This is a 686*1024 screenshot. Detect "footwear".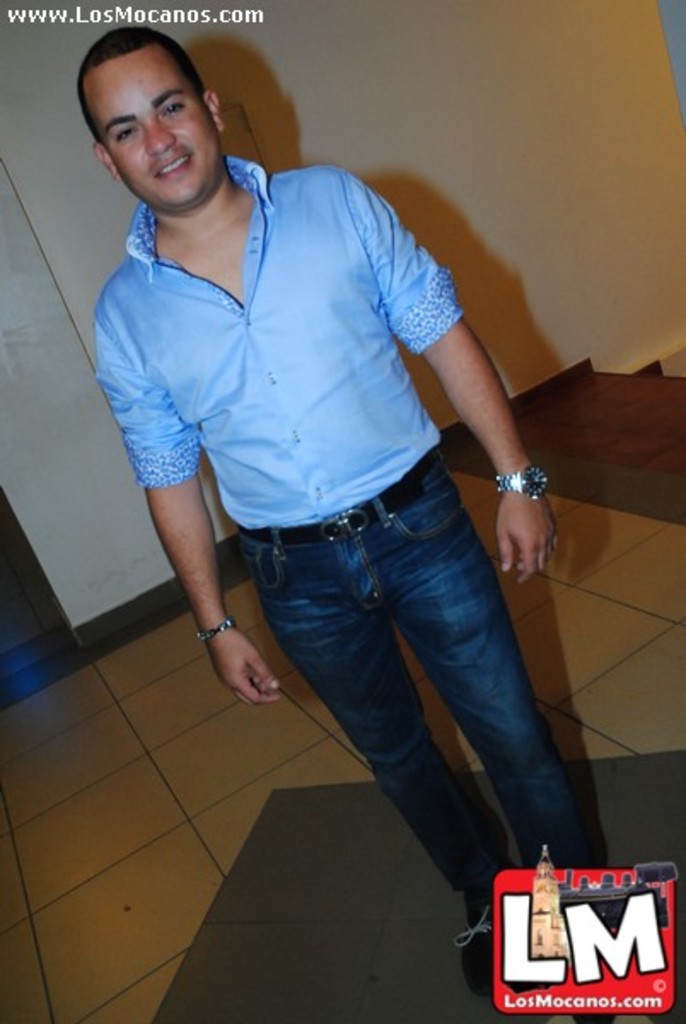
{"x1": 457, "y1": 899, "x2": 512, "y2": 1007}.
